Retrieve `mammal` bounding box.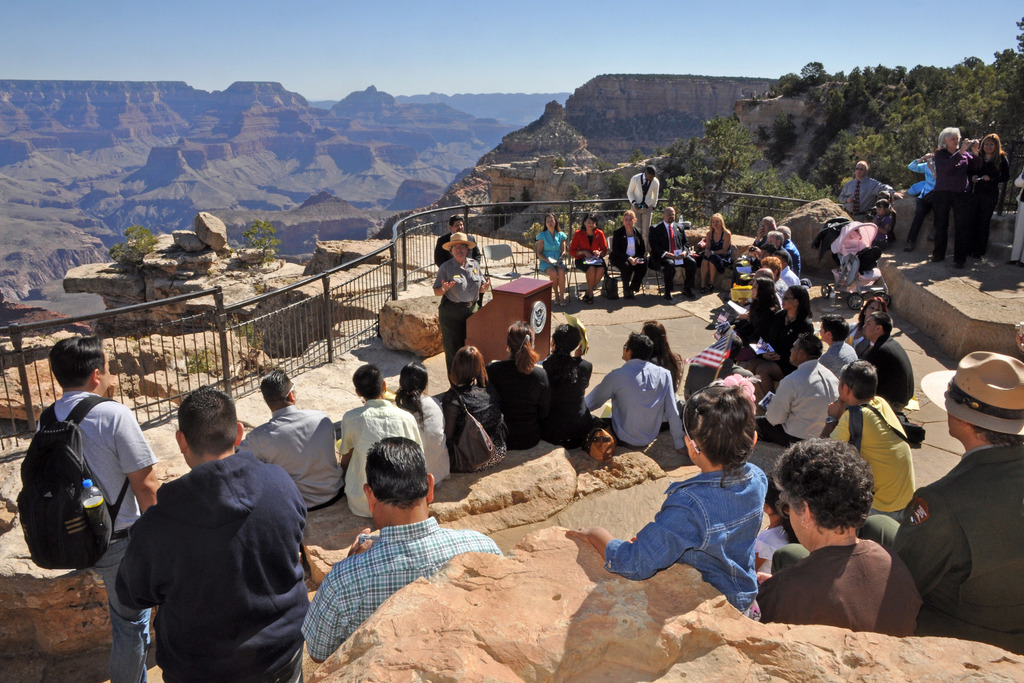
Bounding box: 699 210 736 292.
